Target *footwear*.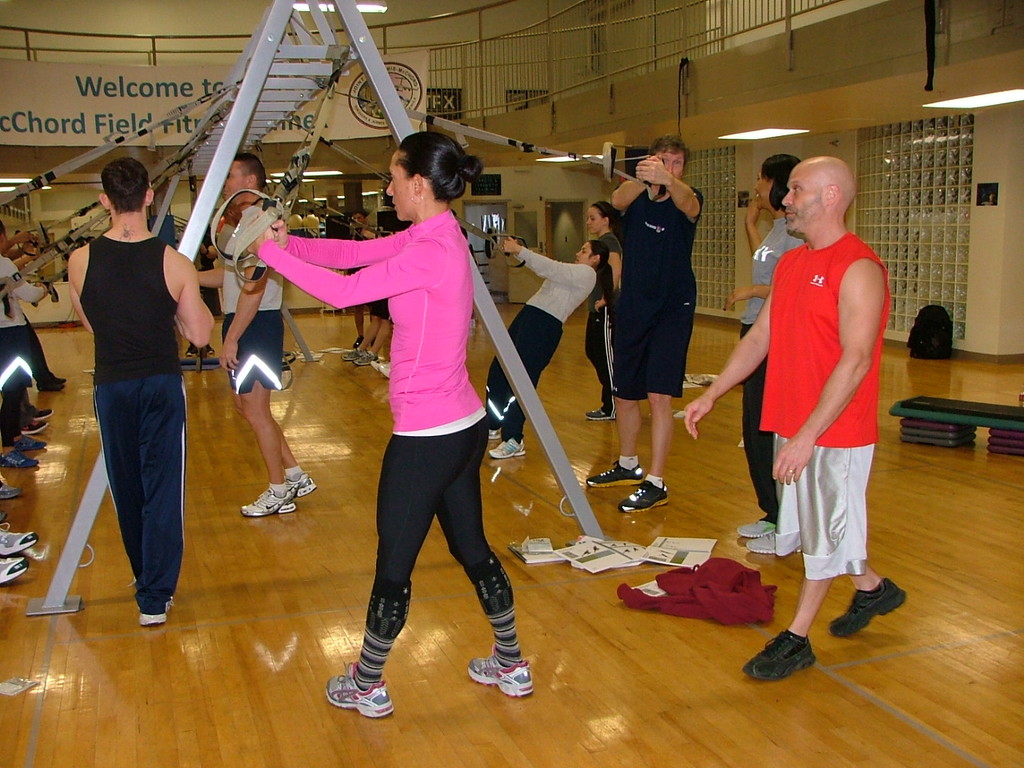
Target region: 487,426,502,439.
